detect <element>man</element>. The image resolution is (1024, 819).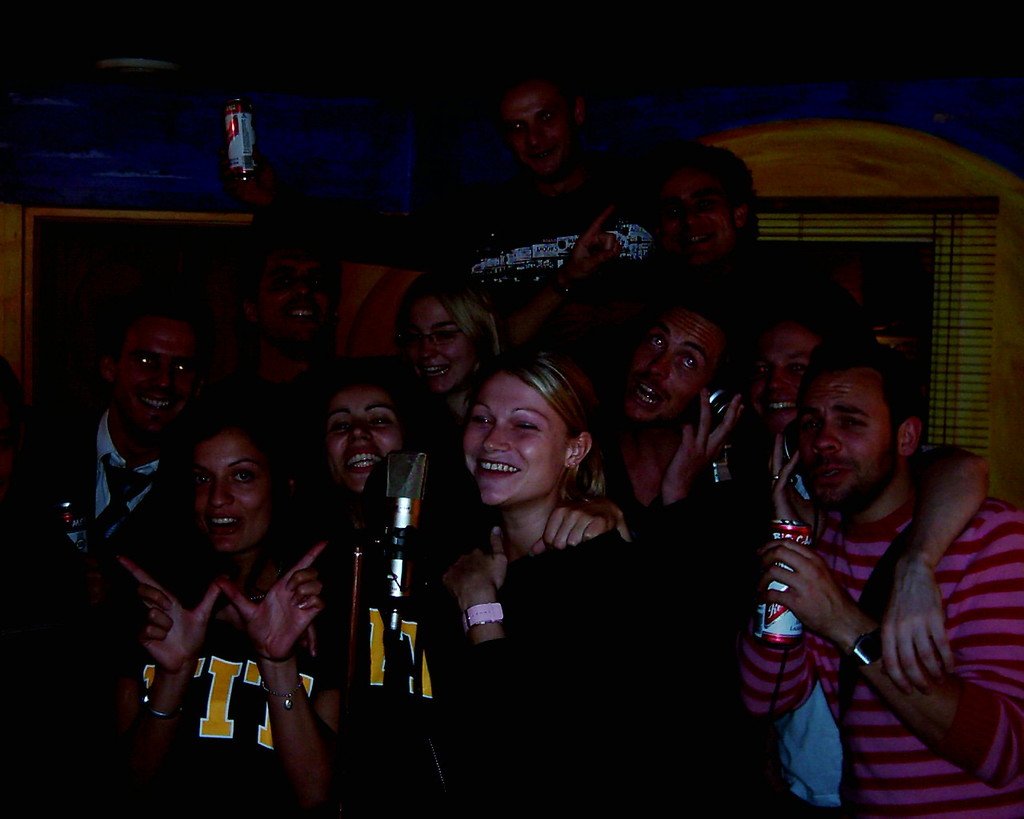
[left=734, top=339, right=1023, bottom=818].
